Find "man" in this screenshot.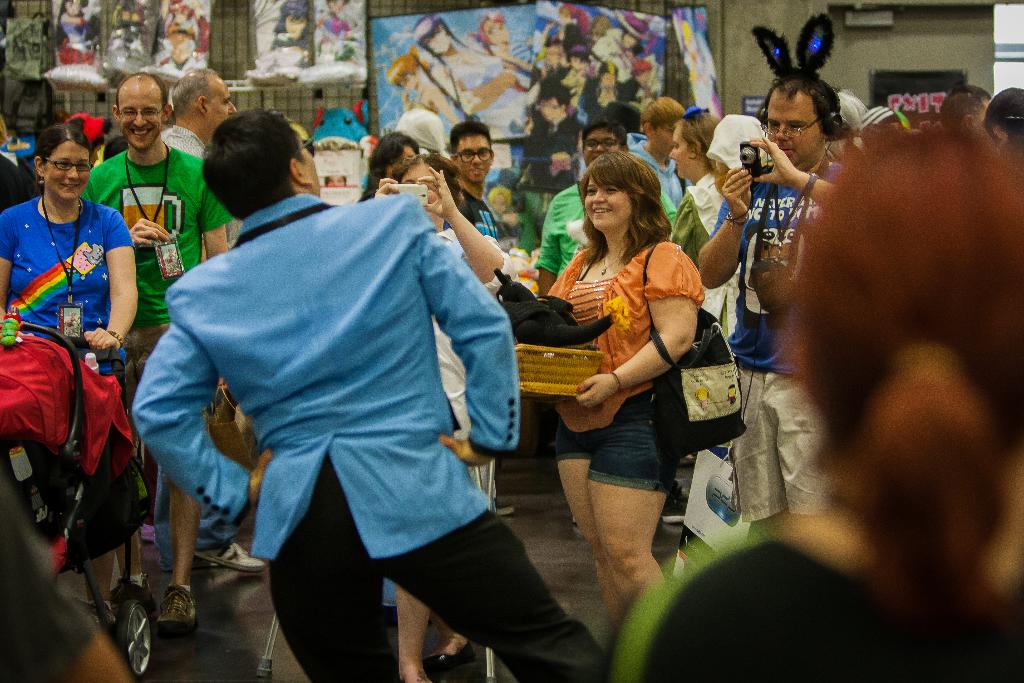
The bounding box for "man" is (x1=77, y1=74, x2=237, y2=622).
